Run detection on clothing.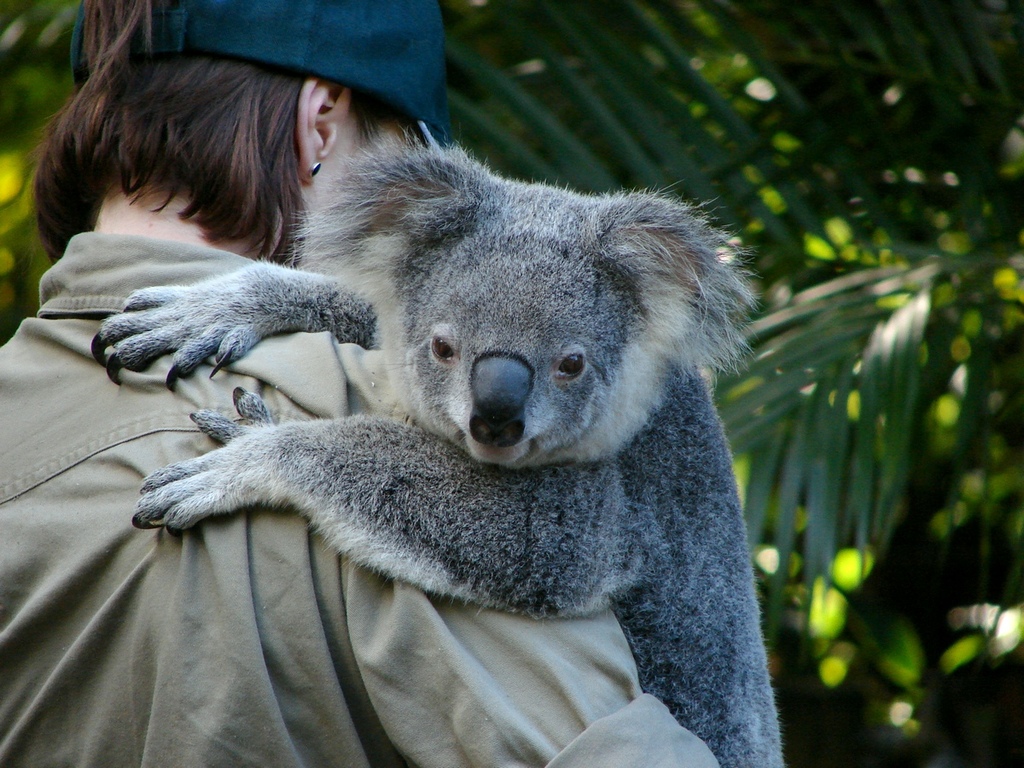
Result: 0/230/728/767.
